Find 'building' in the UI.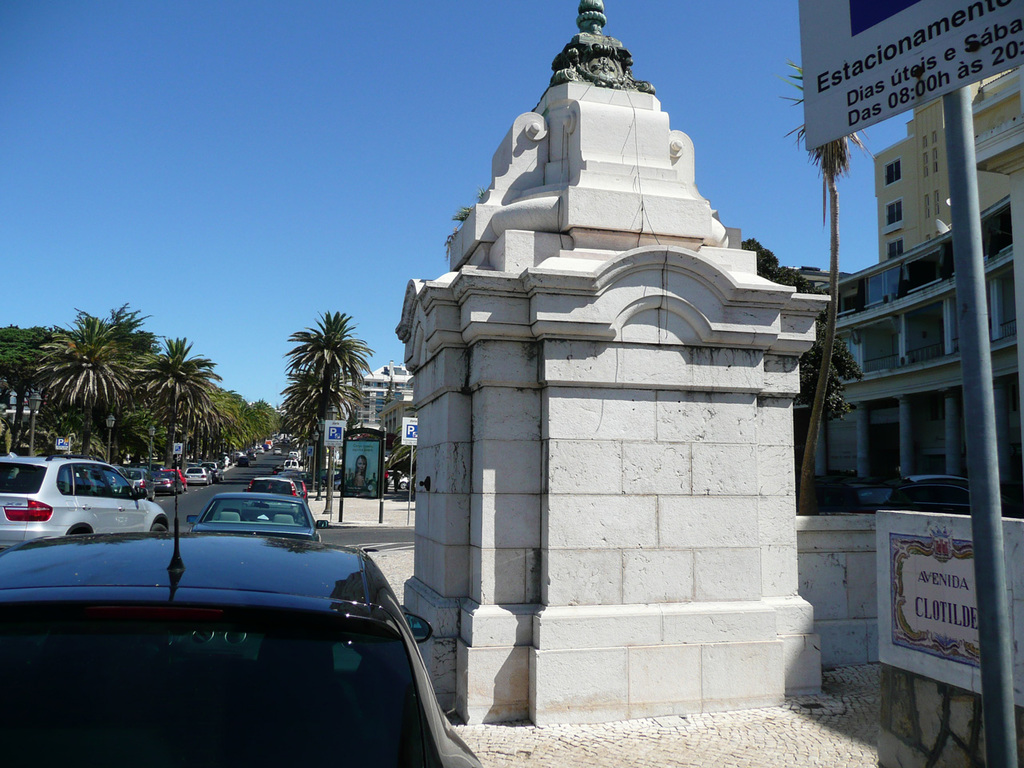
UI element at x1=876 y1=66 x2=1023 y2=260.
